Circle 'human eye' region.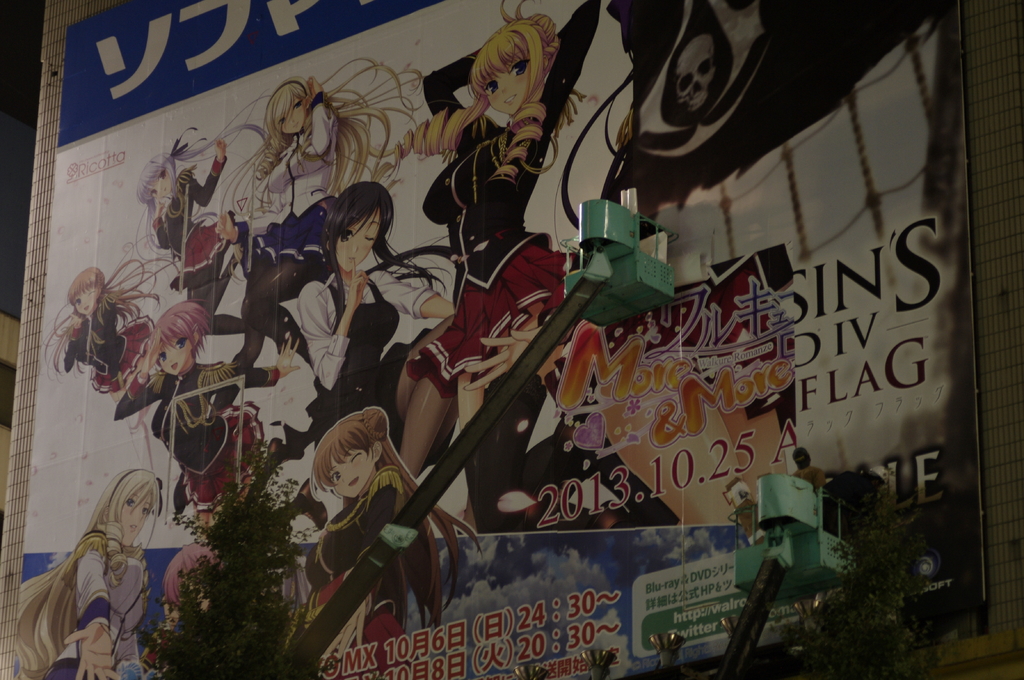
Region: x1=340 y1=230 x2=353 y2=245.
